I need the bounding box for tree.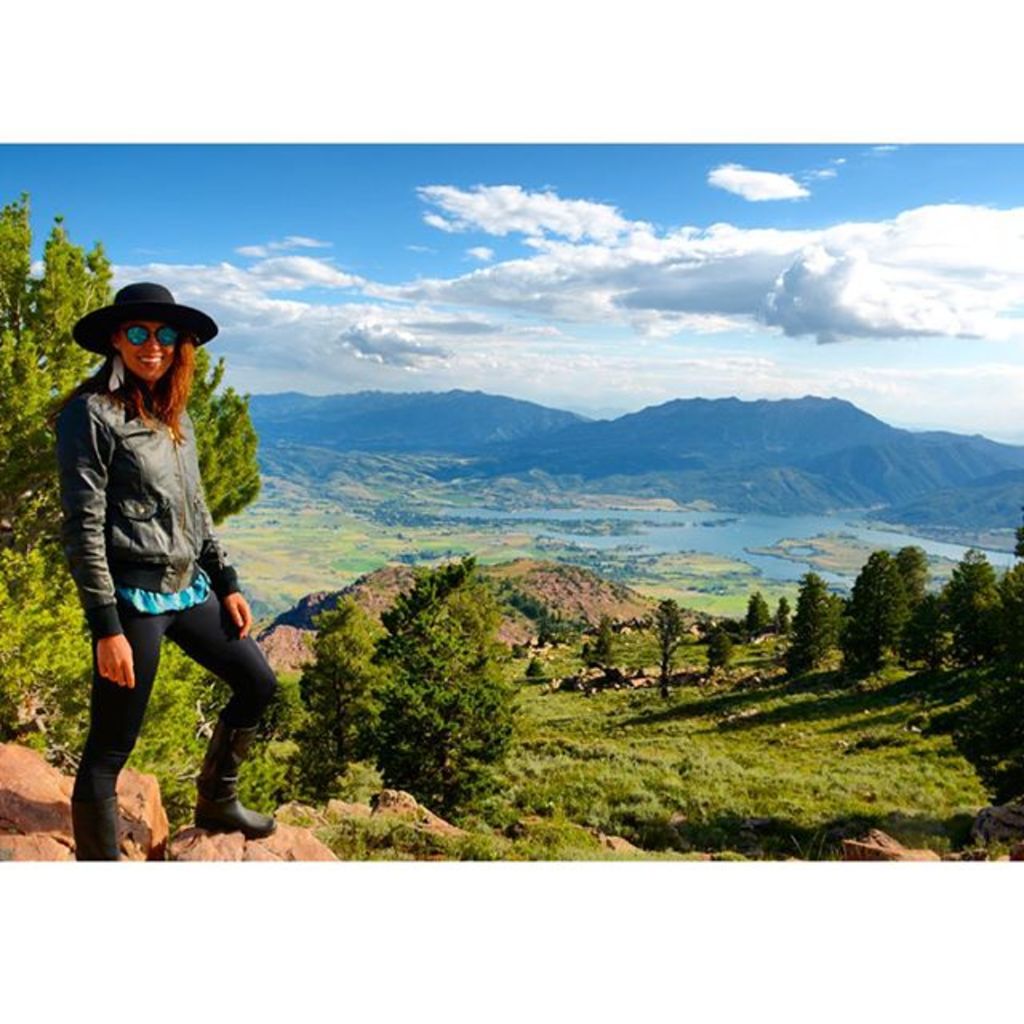
Here it is: l=0, t=195, r=266, b=776.
